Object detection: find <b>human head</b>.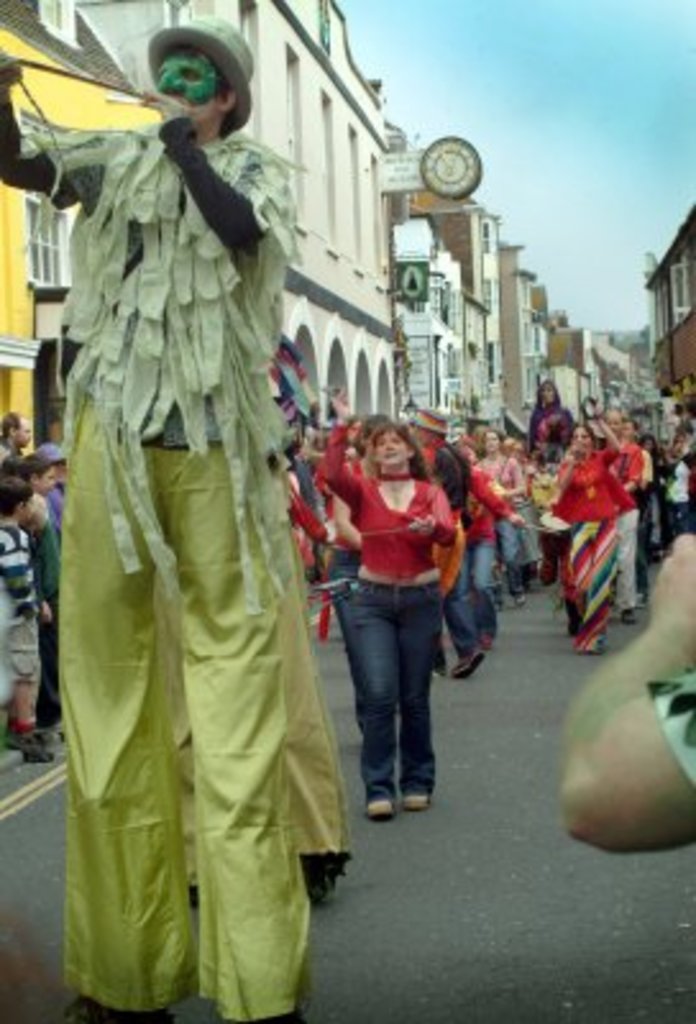
{"left": 604, "top": 407, "right": 624, "bottom": 440}.
